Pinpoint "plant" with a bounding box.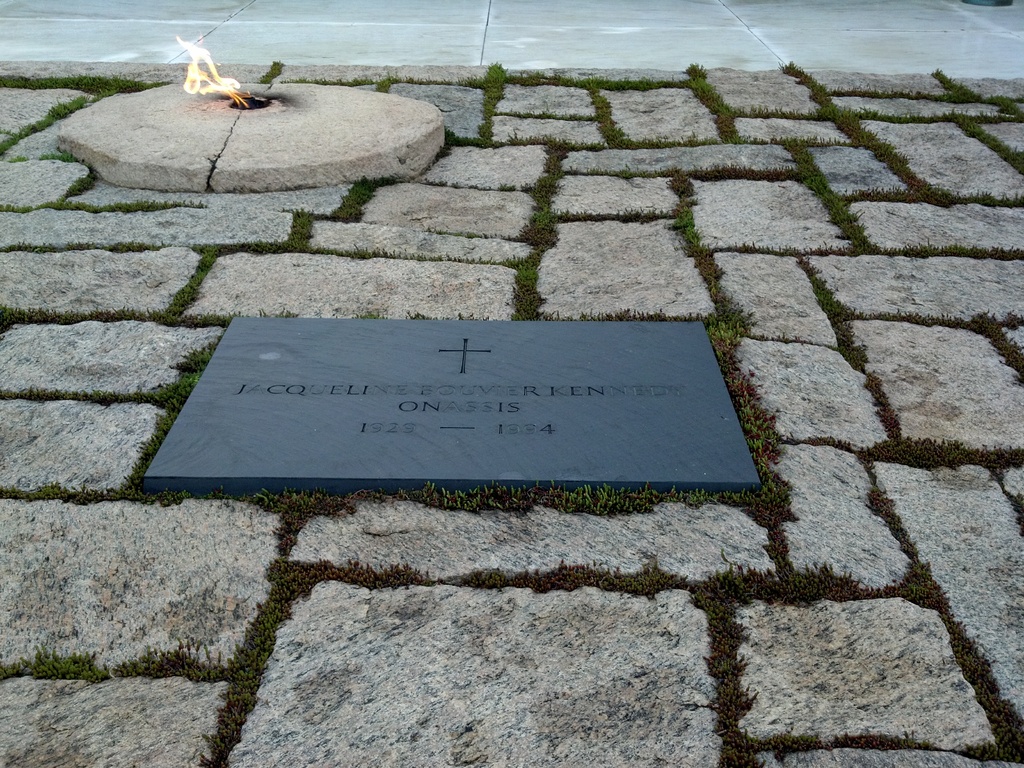
951:437:1023:466.
